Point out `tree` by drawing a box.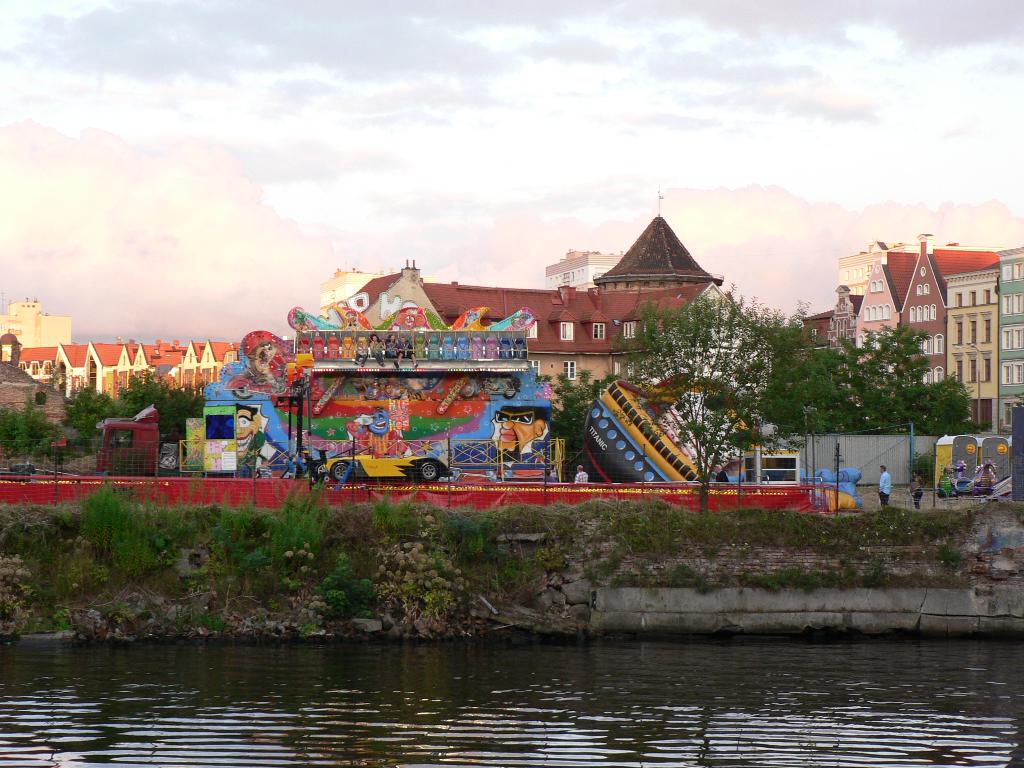
63/388/113/454.
